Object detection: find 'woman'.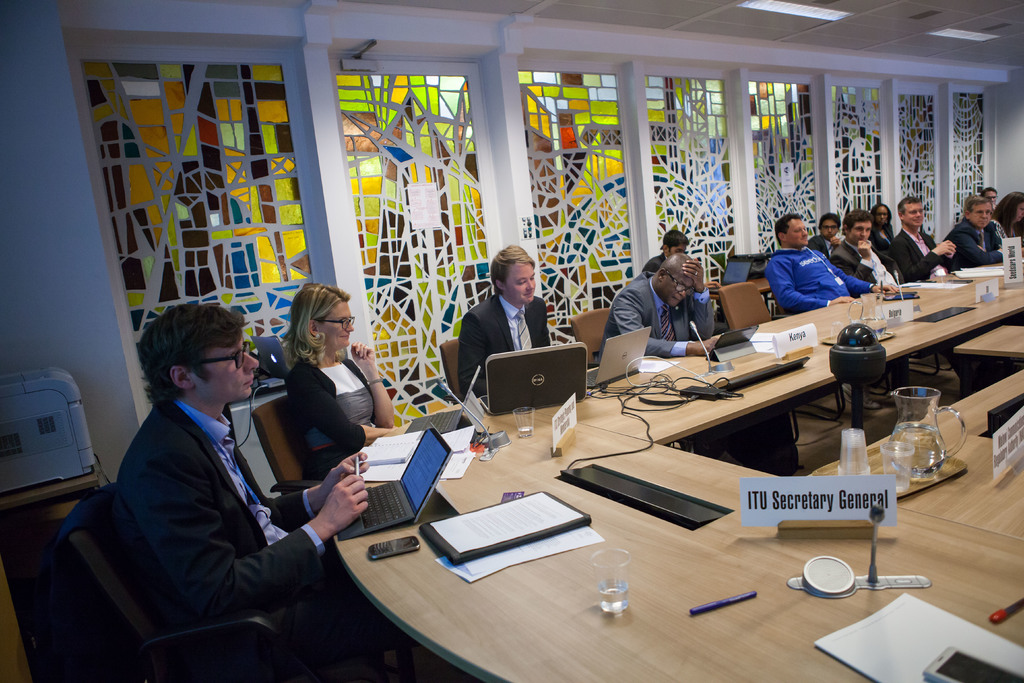
select_region(282, 278, 391, 464).
